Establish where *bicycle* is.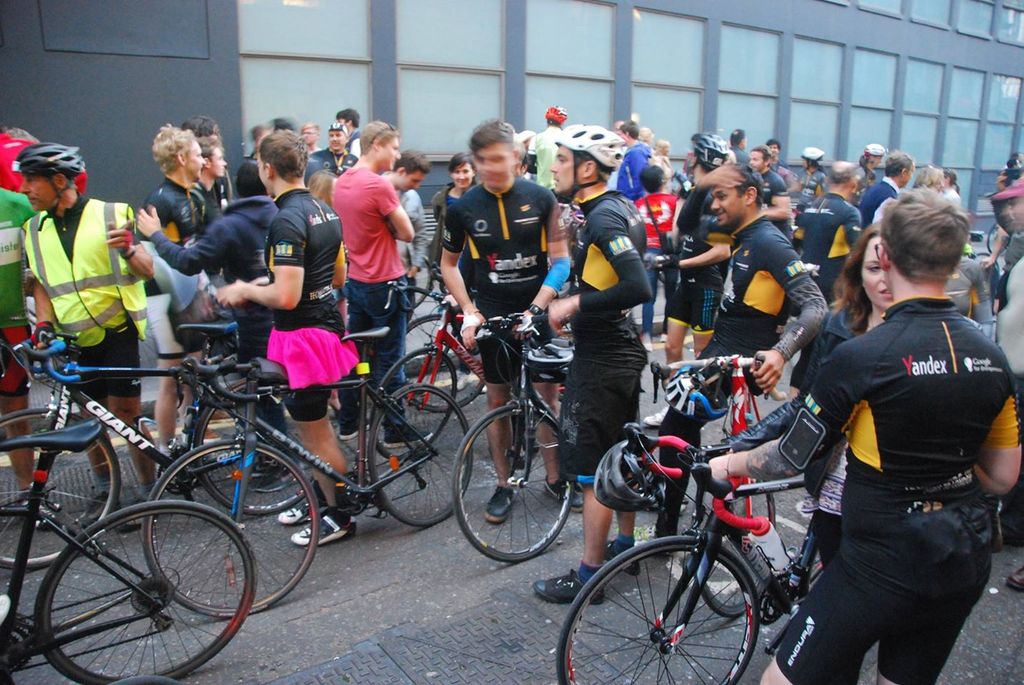
Established at bbox(396, 278, 492, 410).
